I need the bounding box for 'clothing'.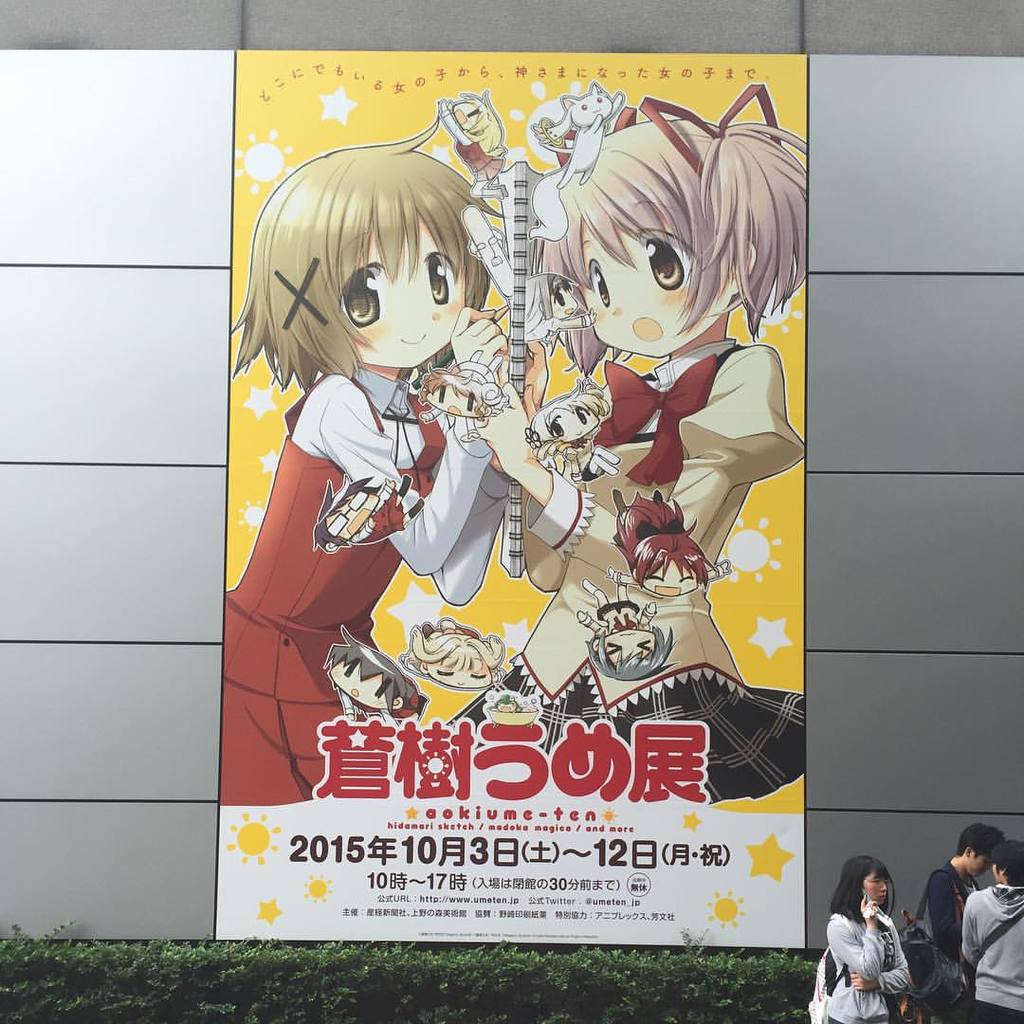
Here it is: [x1=817, y1=910, x2=911, y2=1023].
